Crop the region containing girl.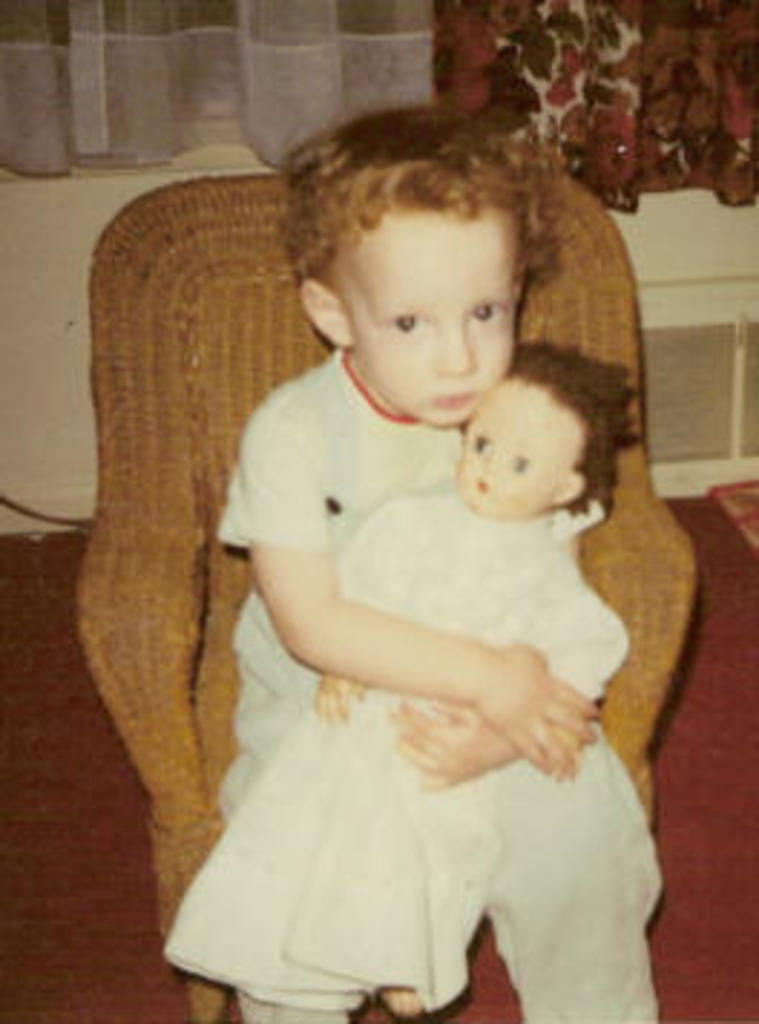
Crop region: <box>167,345,624,1021</box>.
